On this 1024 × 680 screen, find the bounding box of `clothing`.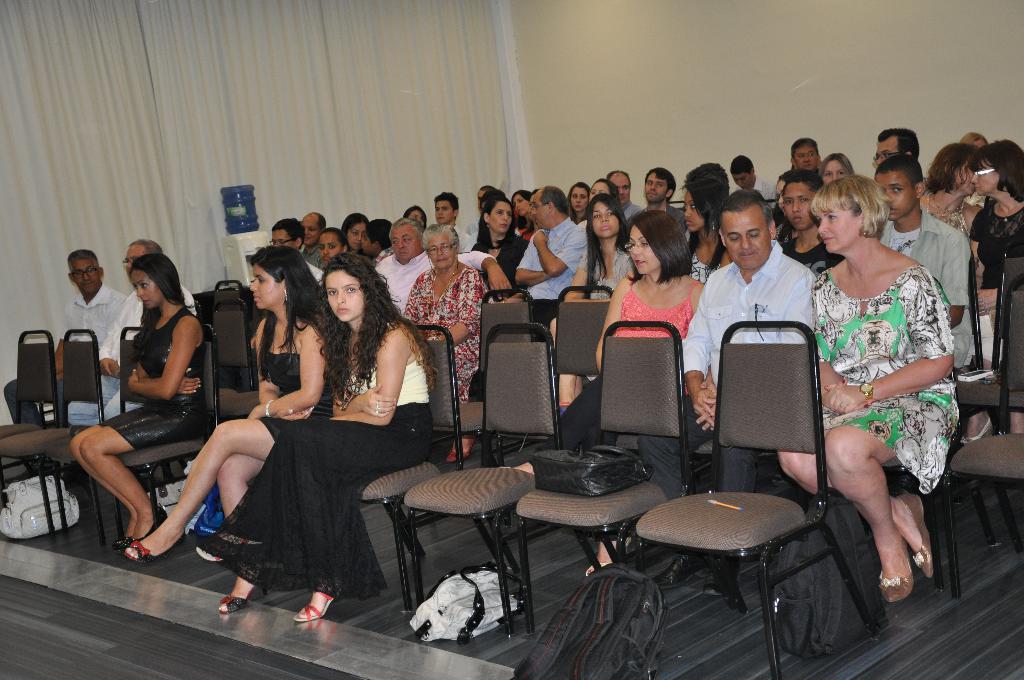
Bounding box: <box>0,287,129,442</box>.
